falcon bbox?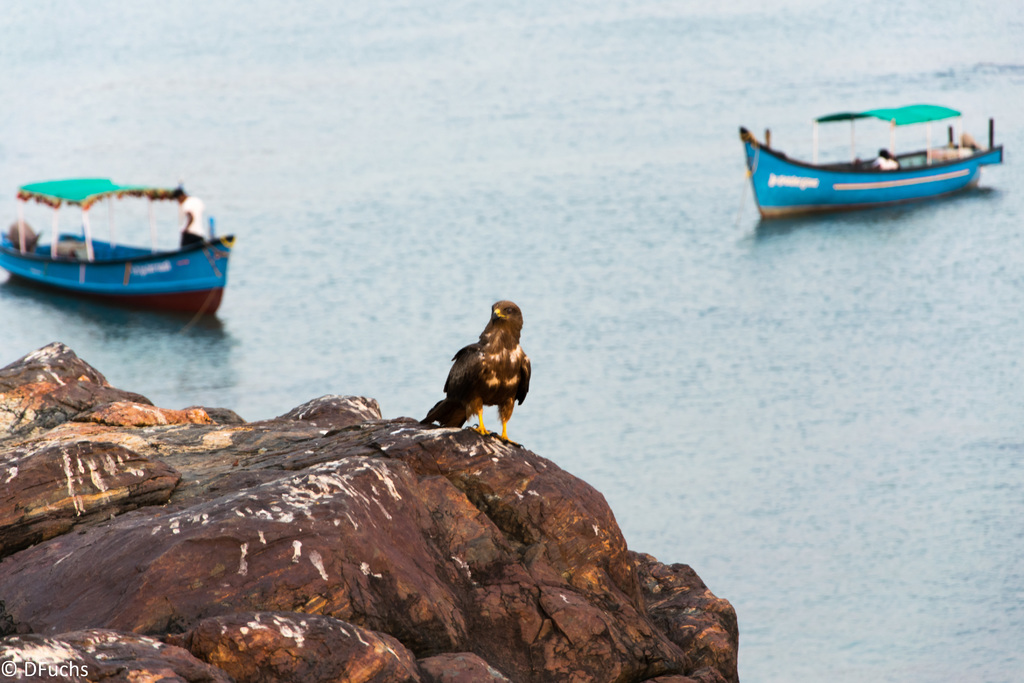
(left=422, top=303, right=542, bottom=460)
